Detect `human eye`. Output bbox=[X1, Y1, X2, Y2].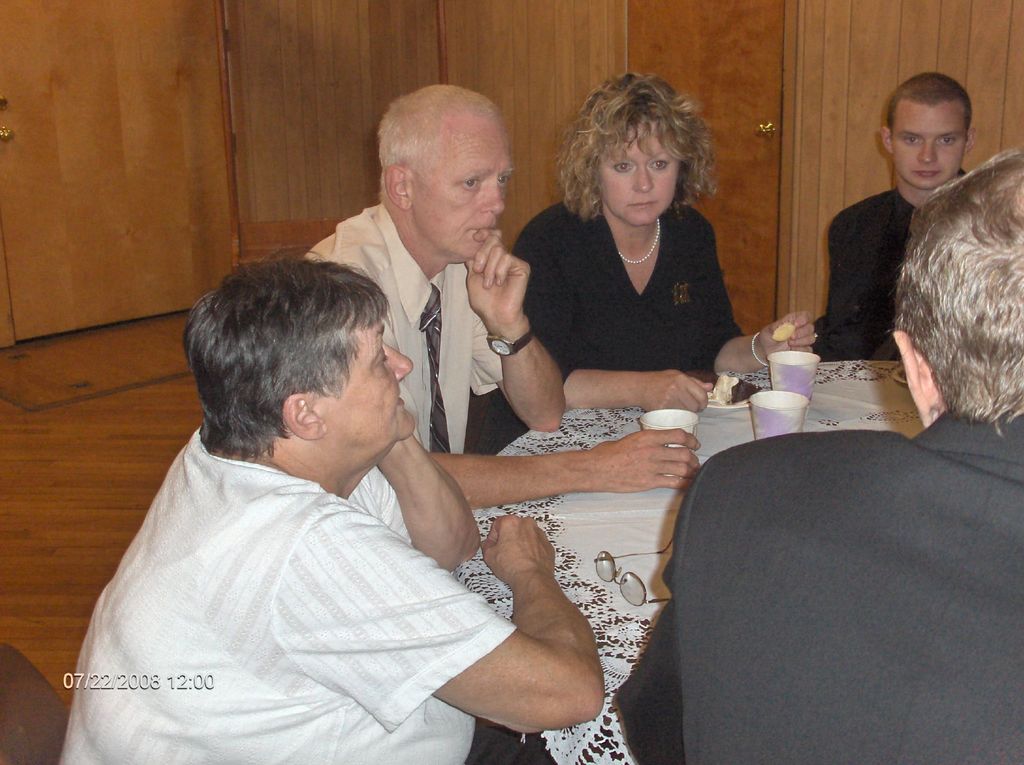
bbox=[648, 155, 668, 170].
